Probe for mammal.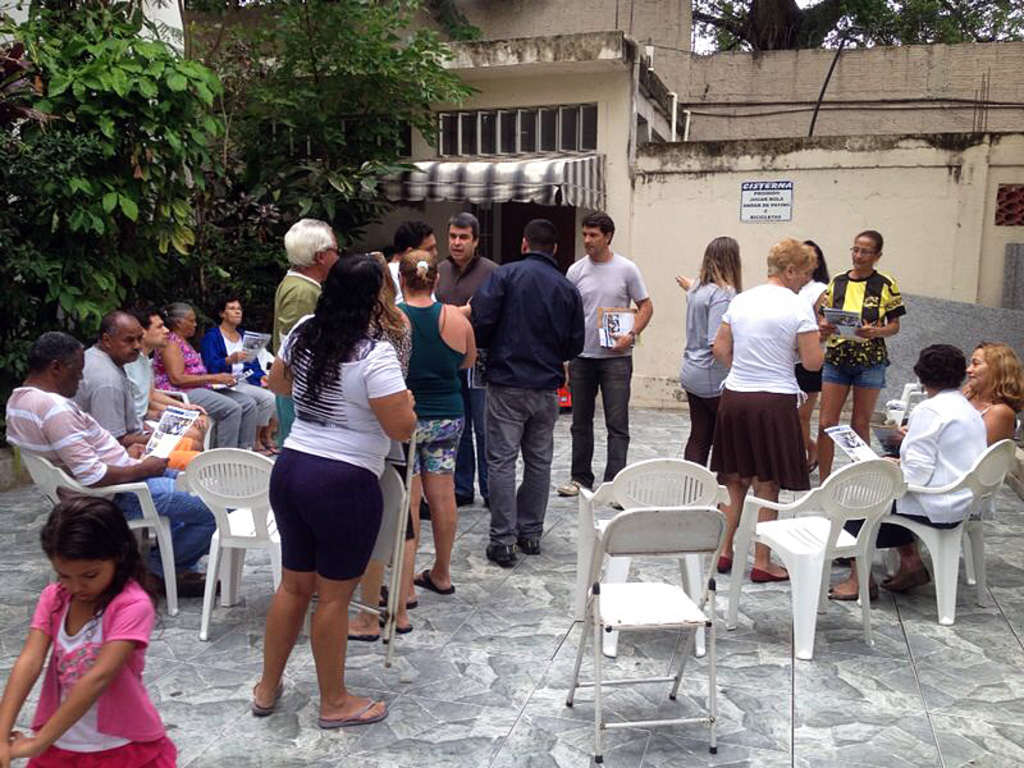
Probe result: 472/216/588/554.
